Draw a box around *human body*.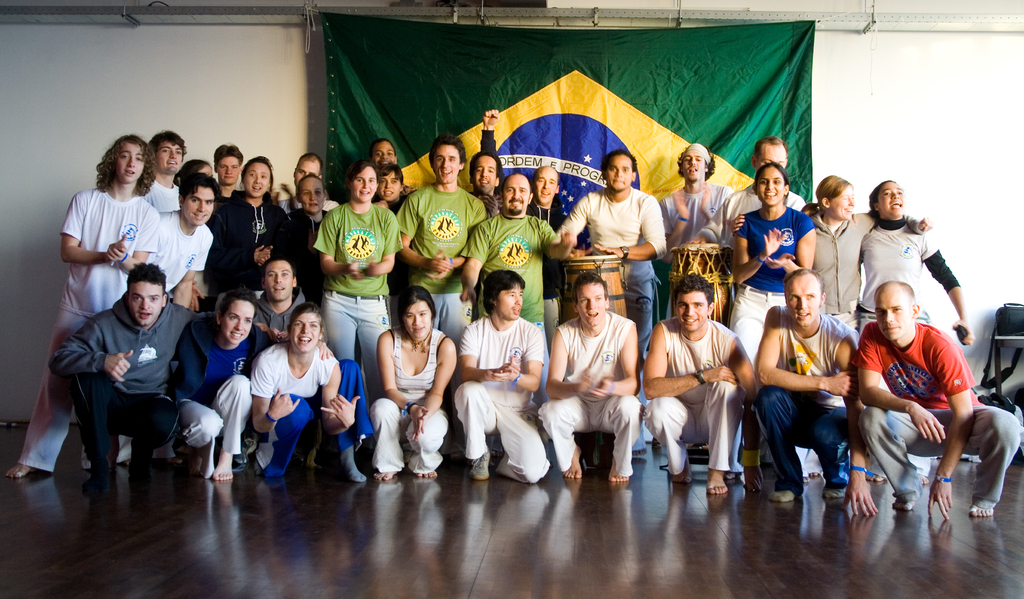
[459,158,504,208].
